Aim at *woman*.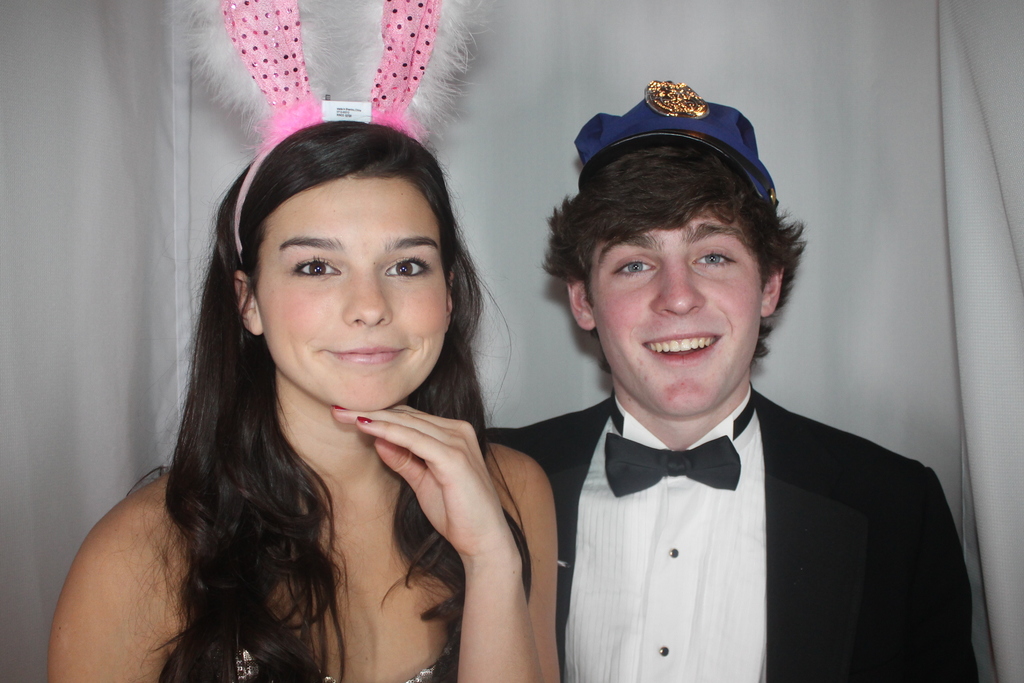
Aimed at (left=84, top=76, right=580, bottom=682).
